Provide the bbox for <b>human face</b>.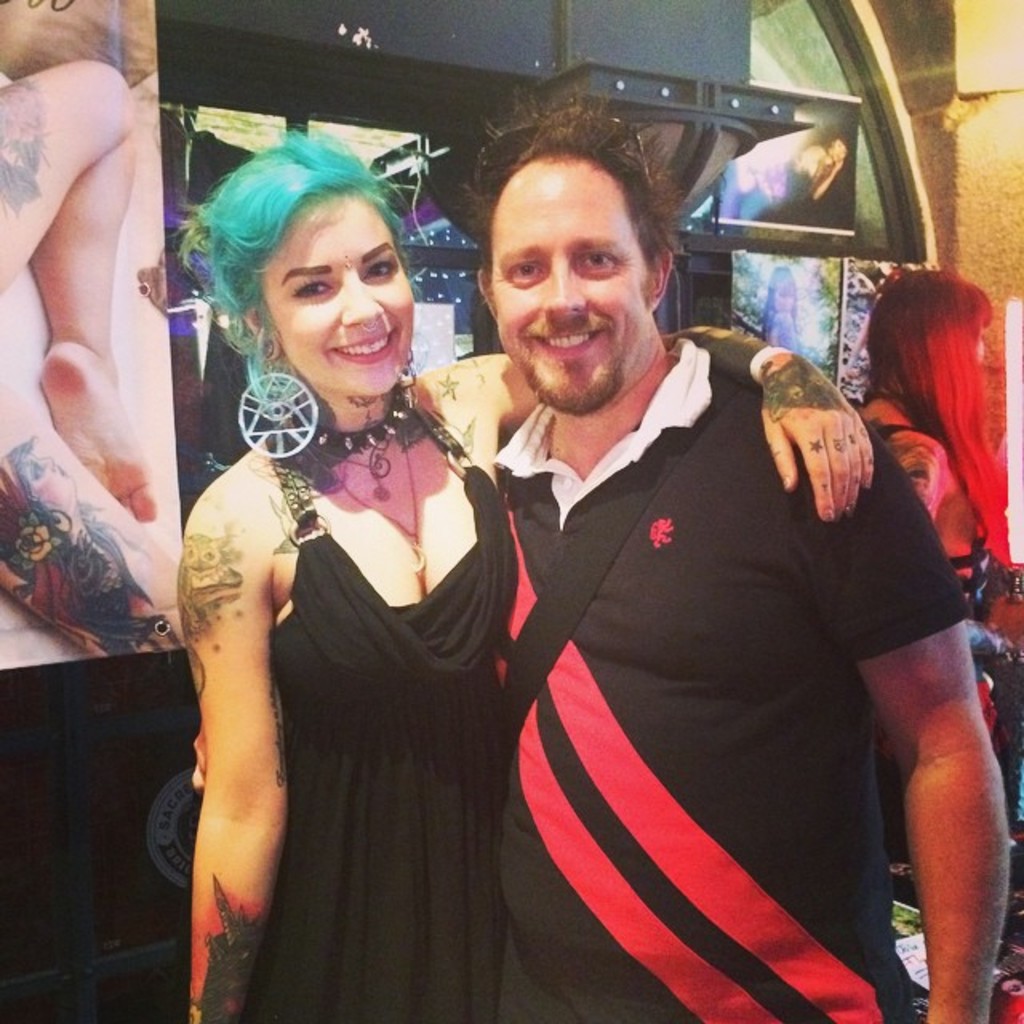
box=[974, 326, 990, 370].
